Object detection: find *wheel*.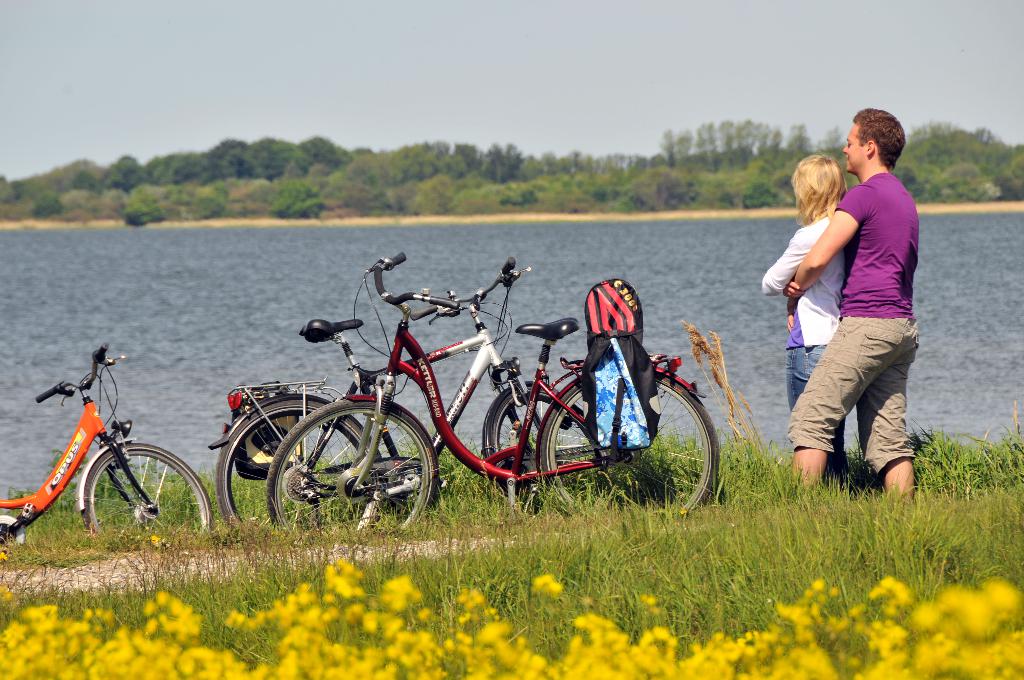
535/375/729/518.
